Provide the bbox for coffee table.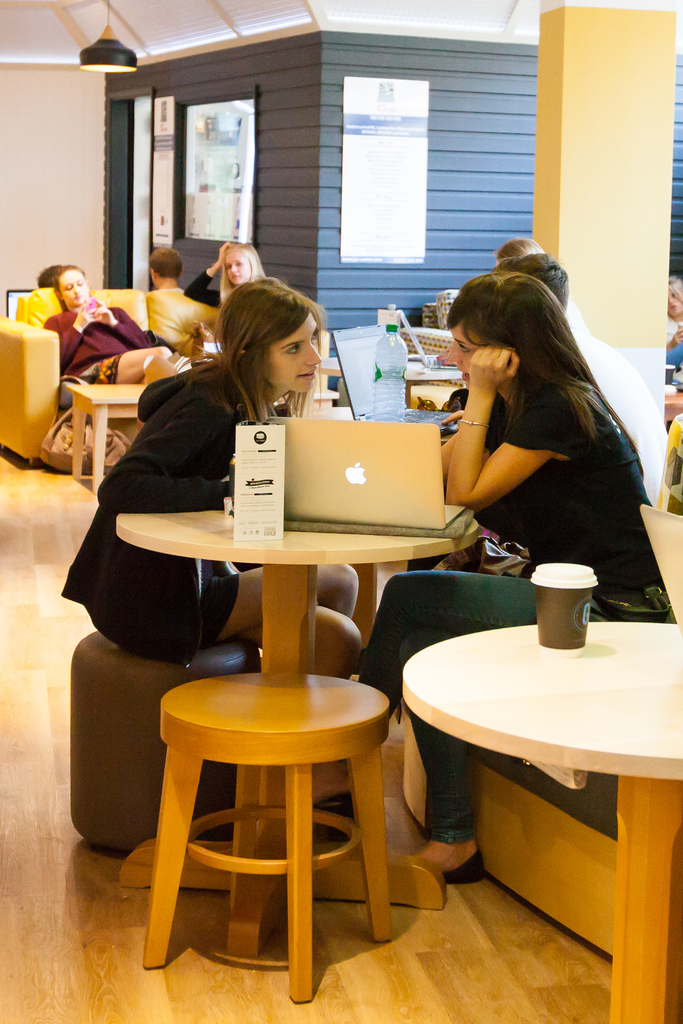
[left=68, top=378, right=140, bottom=499].
